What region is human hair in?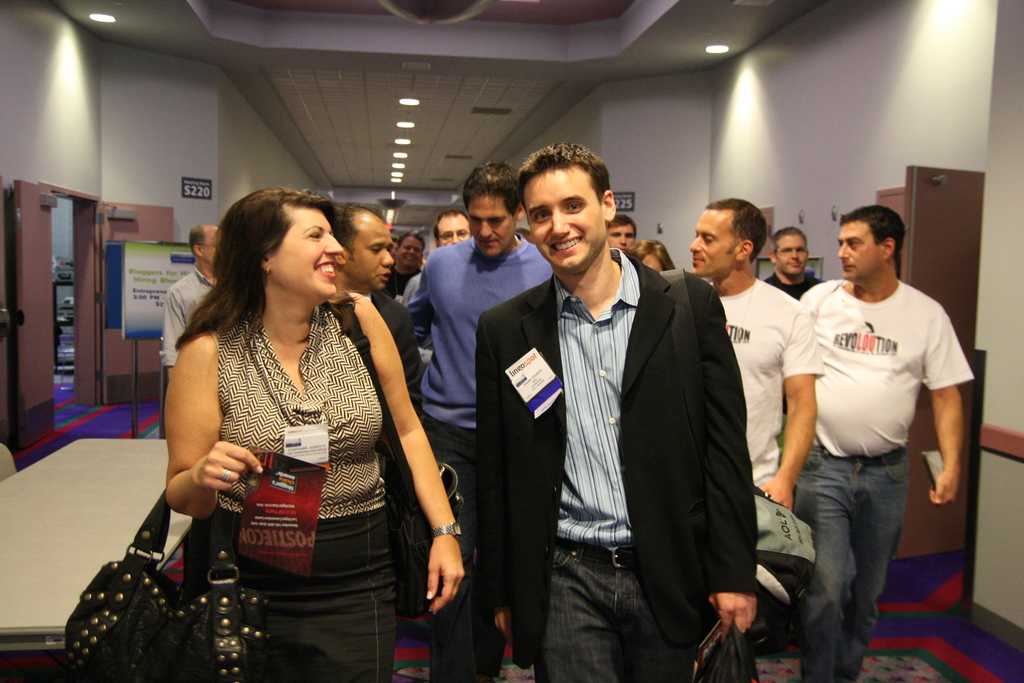
Rect(516, 142, 611, 228).
